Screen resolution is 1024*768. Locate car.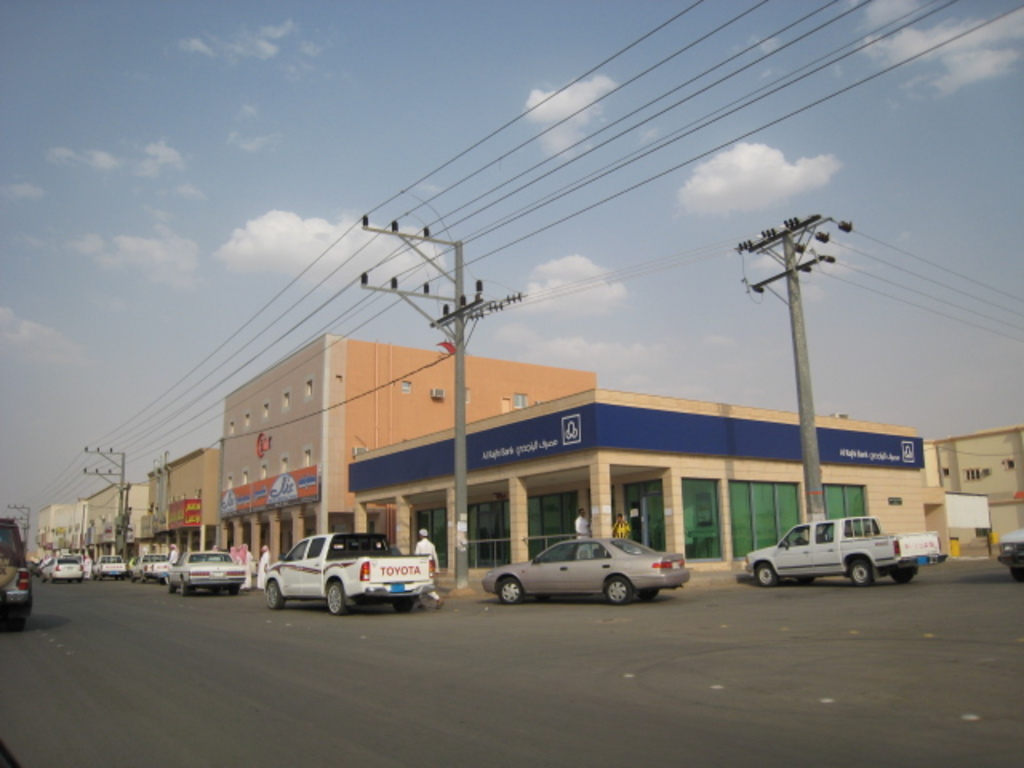
bbox(130, 550, 174, 581).
